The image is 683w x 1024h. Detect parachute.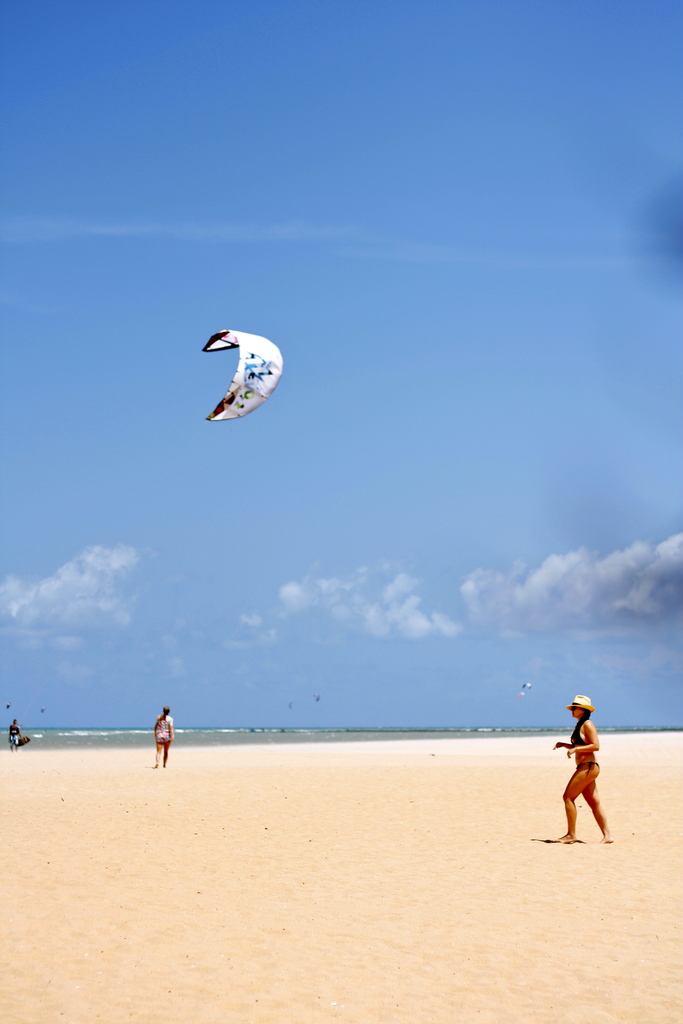
Detection: bbox(195, 320, 277, 427).
